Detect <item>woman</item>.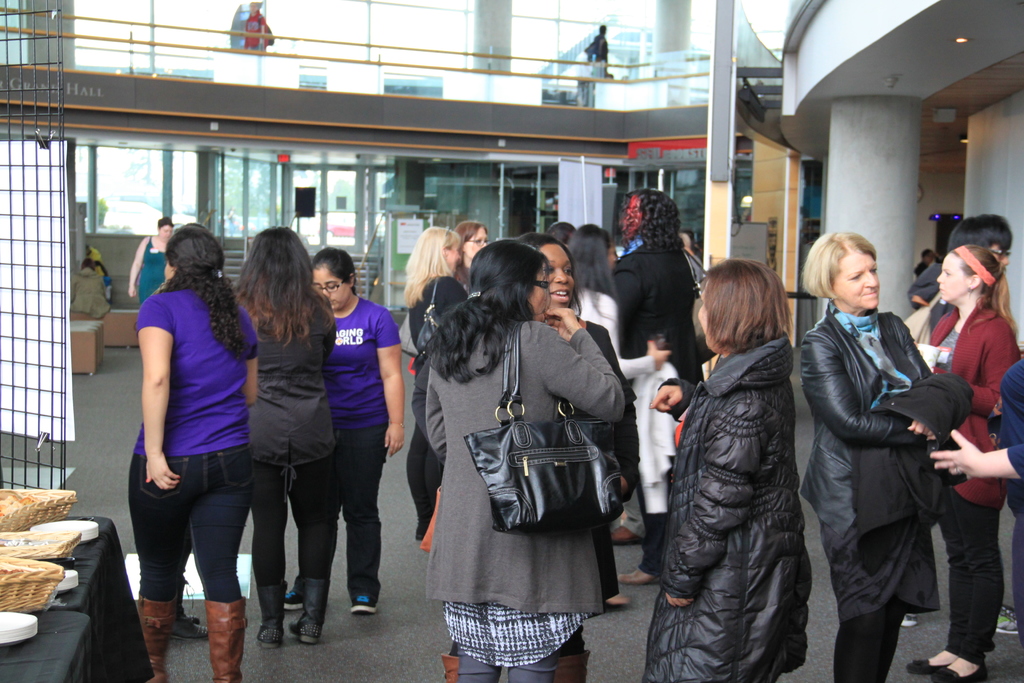
Detected at bbox(634, 257, 808, 682).
